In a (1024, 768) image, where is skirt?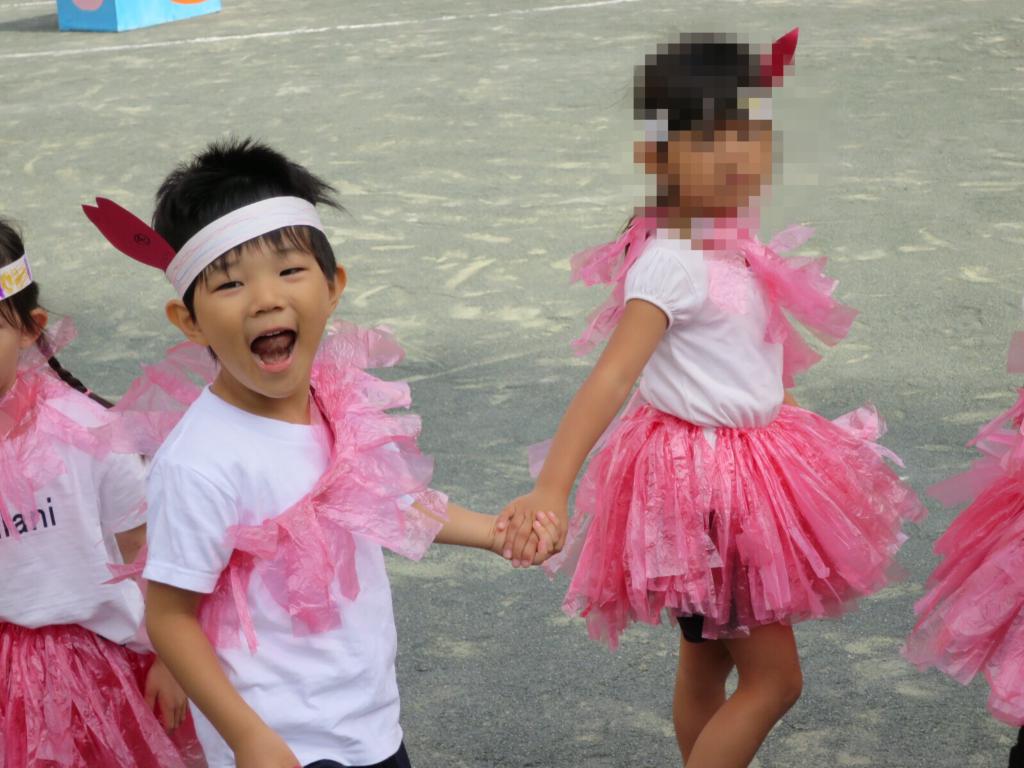
x1=0 y1=619 x2=207 y2=767.
